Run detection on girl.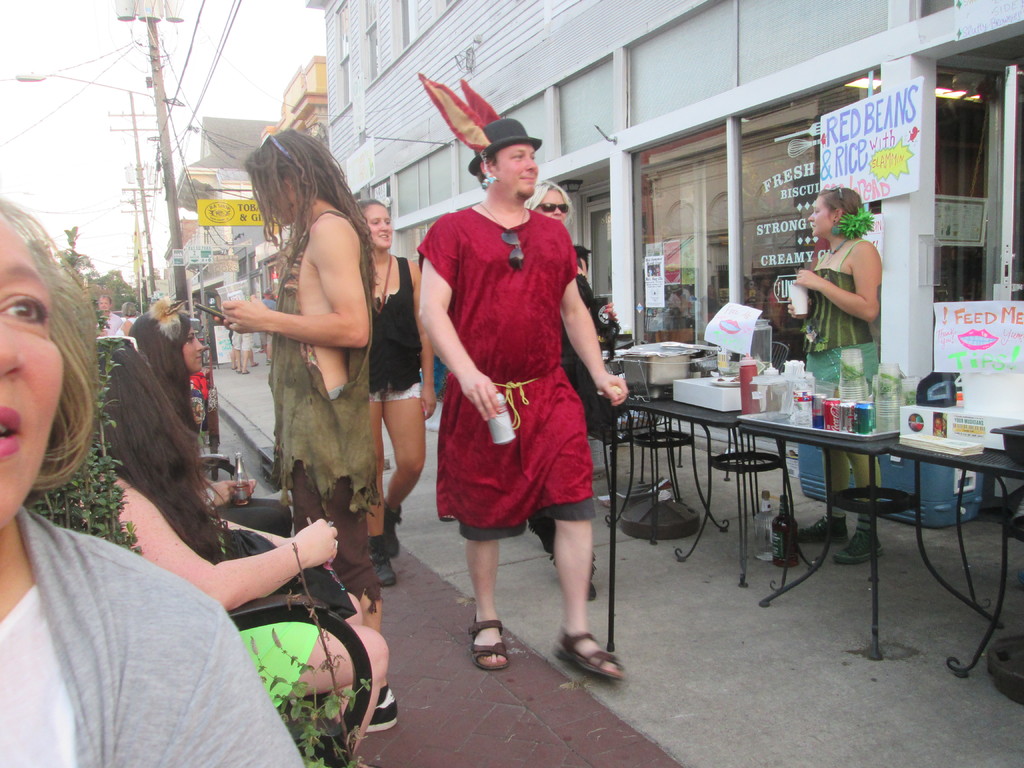
Result: bbox(419, 113, 621, 675).
